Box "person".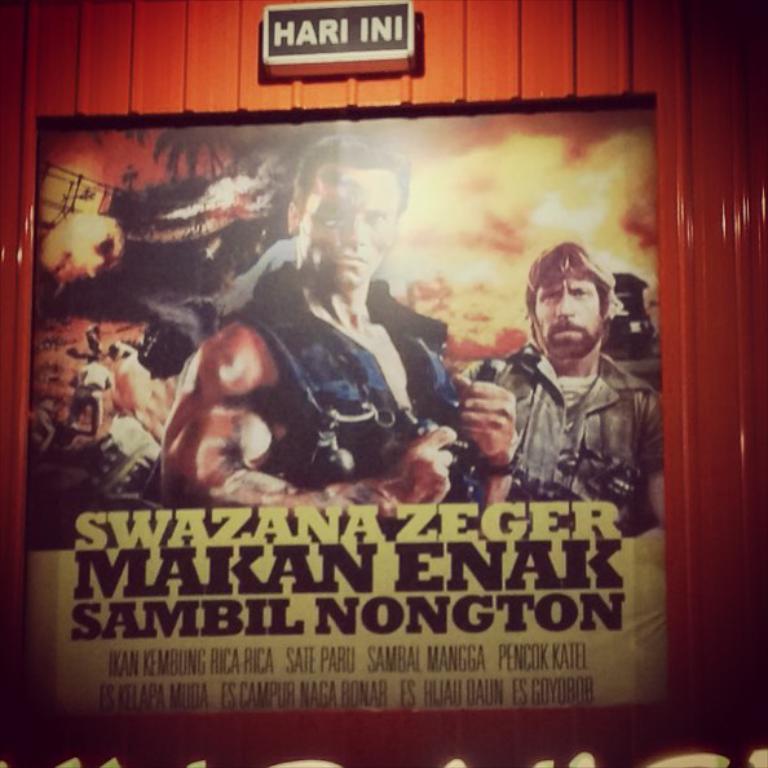
region(63, 352, 115, 436).
